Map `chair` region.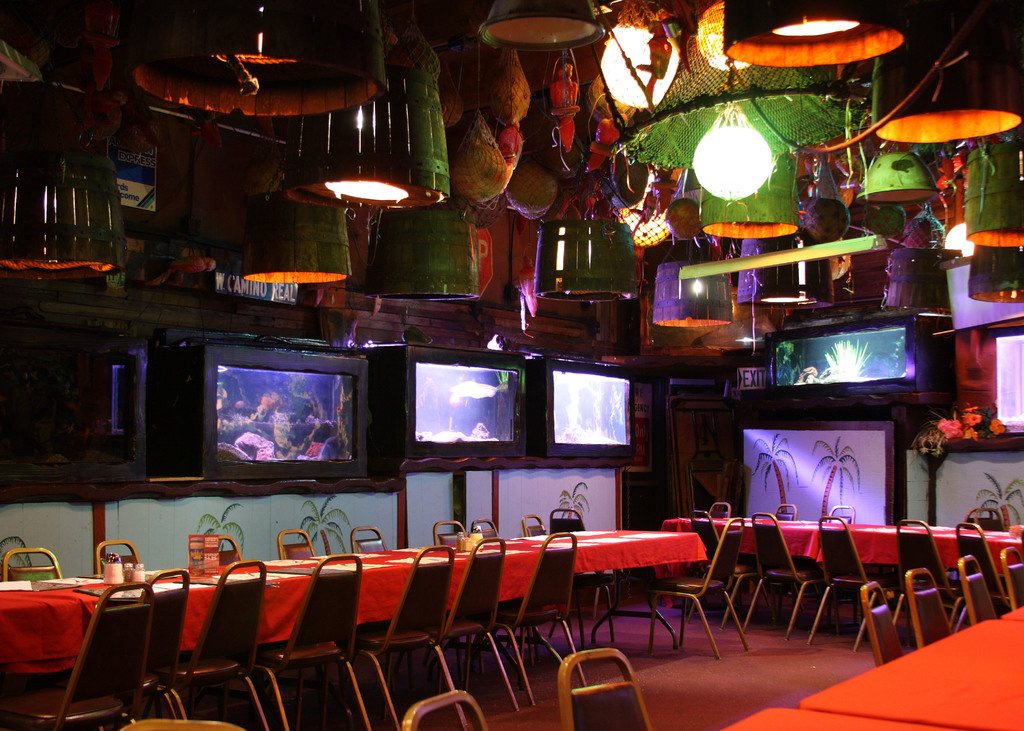
Mapped to rect(350, 524, 383, 545).
